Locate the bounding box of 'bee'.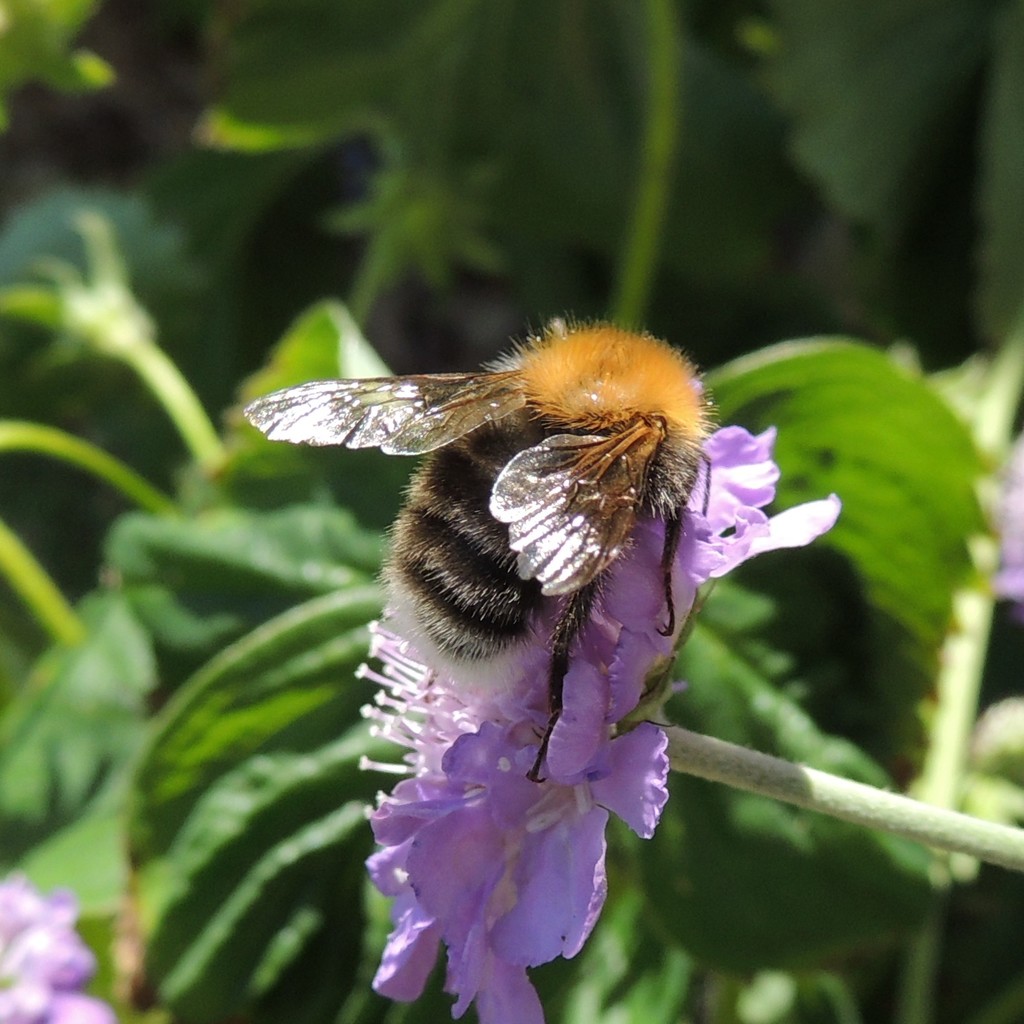
Bounding box: (252,314,769,801).
